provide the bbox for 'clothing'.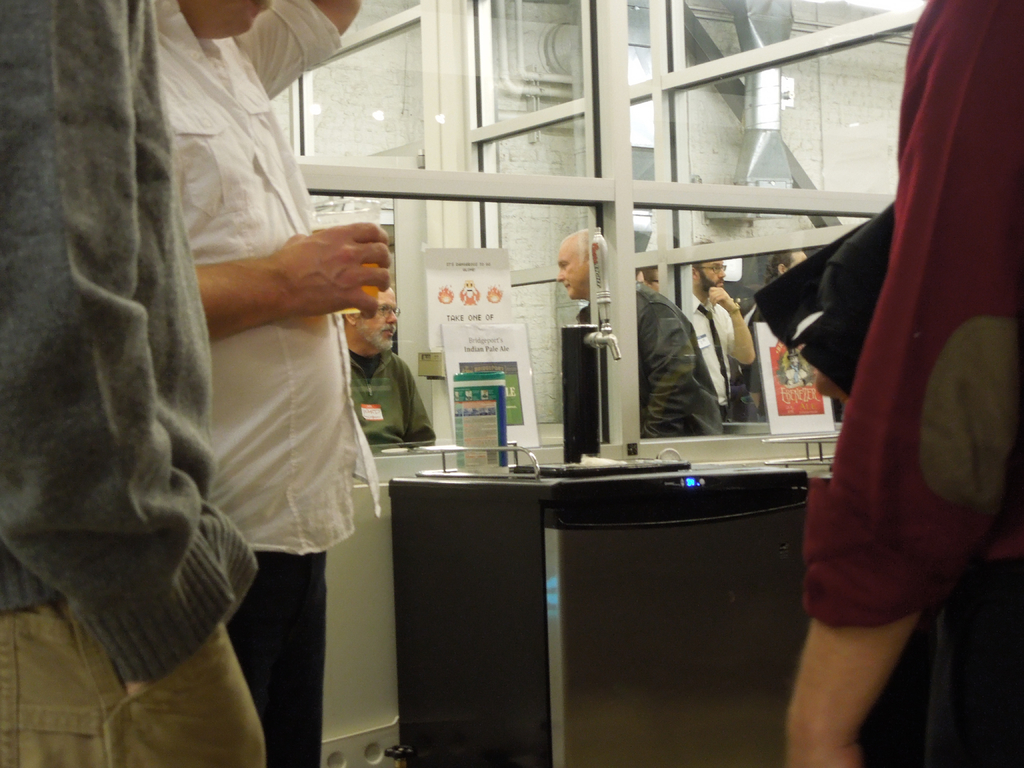
pyautogui.locateOnScreen(797, 0, 1023, 762).
